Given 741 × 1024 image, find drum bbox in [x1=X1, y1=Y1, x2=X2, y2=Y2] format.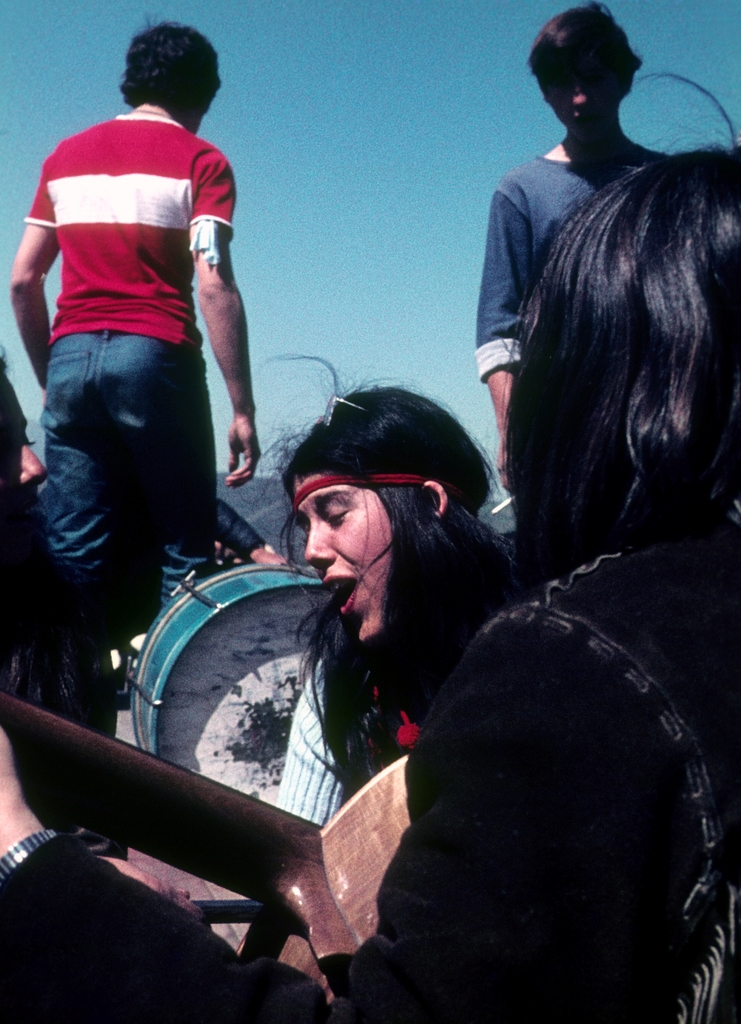
[x1=122, y1=562, x2=336, y2=805].
